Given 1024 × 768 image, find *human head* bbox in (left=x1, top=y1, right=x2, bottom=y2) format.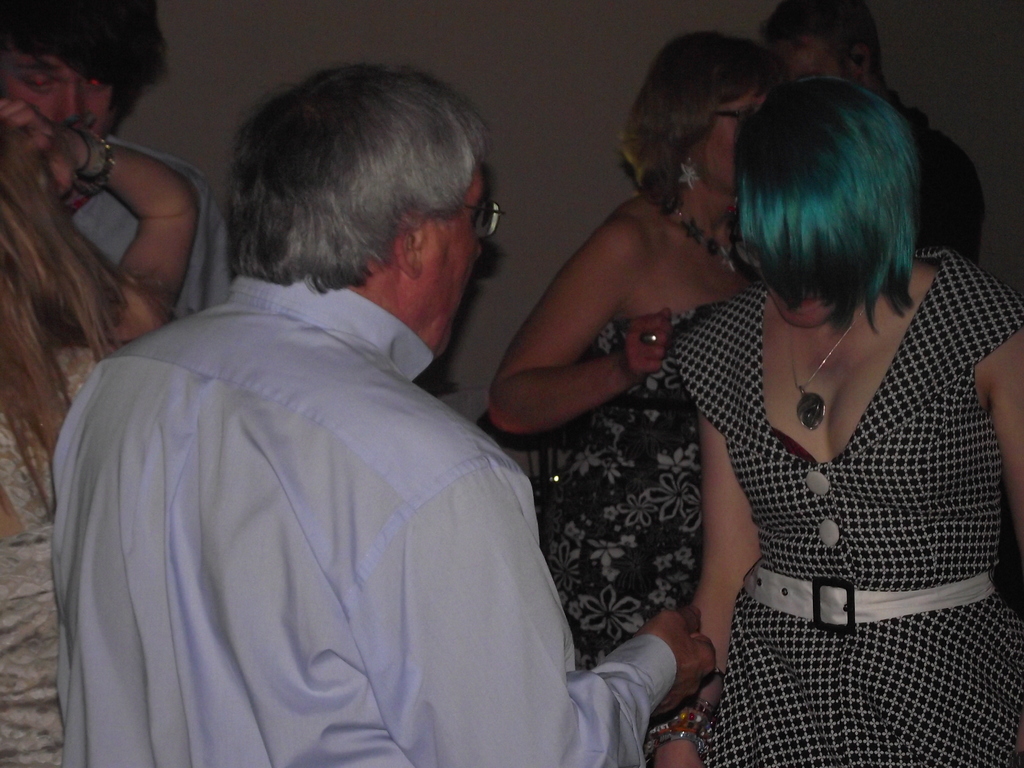
(left=0, top=1, right=116, bottom=136).
